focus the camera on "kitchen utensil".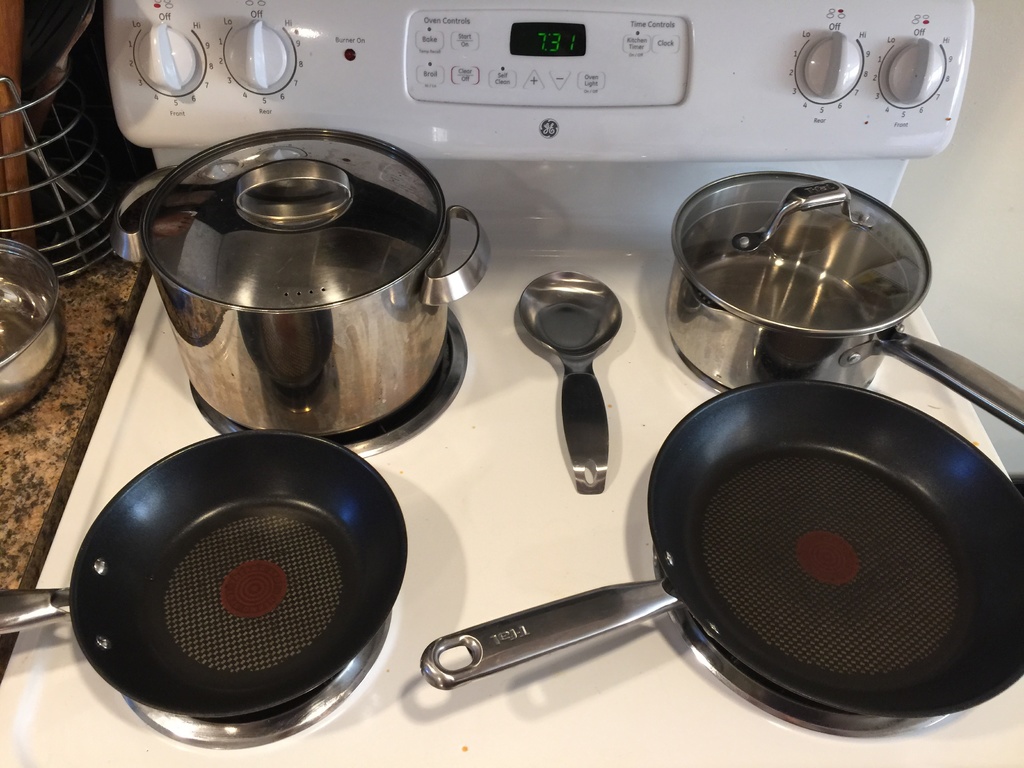
Focus region: bbox(517, 268, 624, 492).
